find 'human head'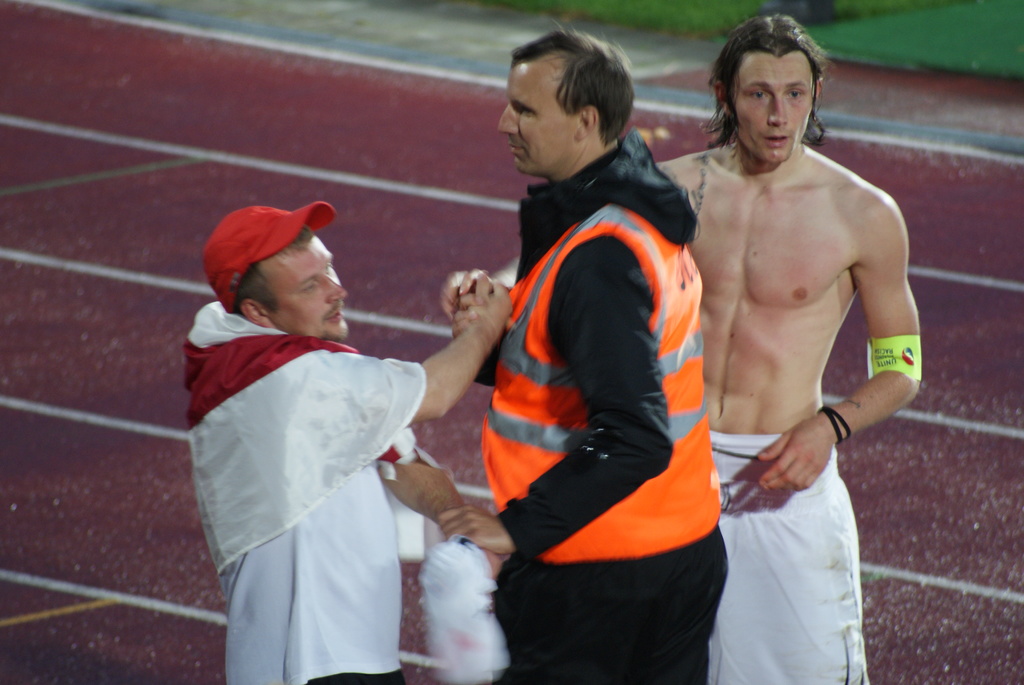
box(714, 15, 824, 162)
